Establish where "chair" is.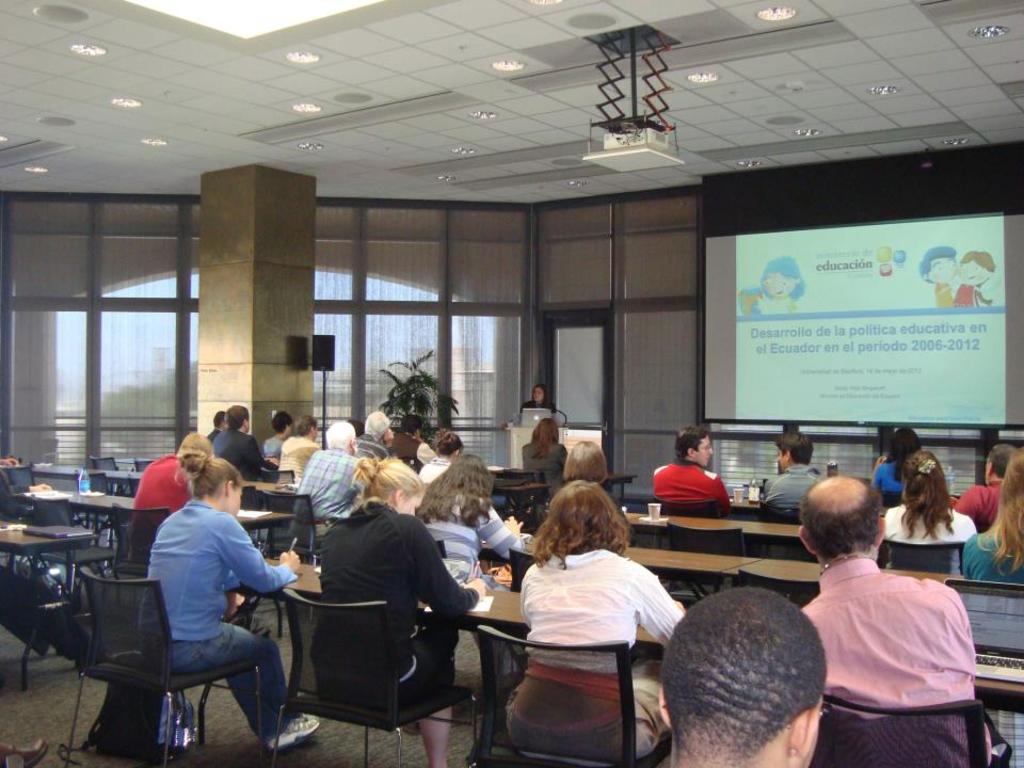
Established at BBox(662, 519, 755, 606).
